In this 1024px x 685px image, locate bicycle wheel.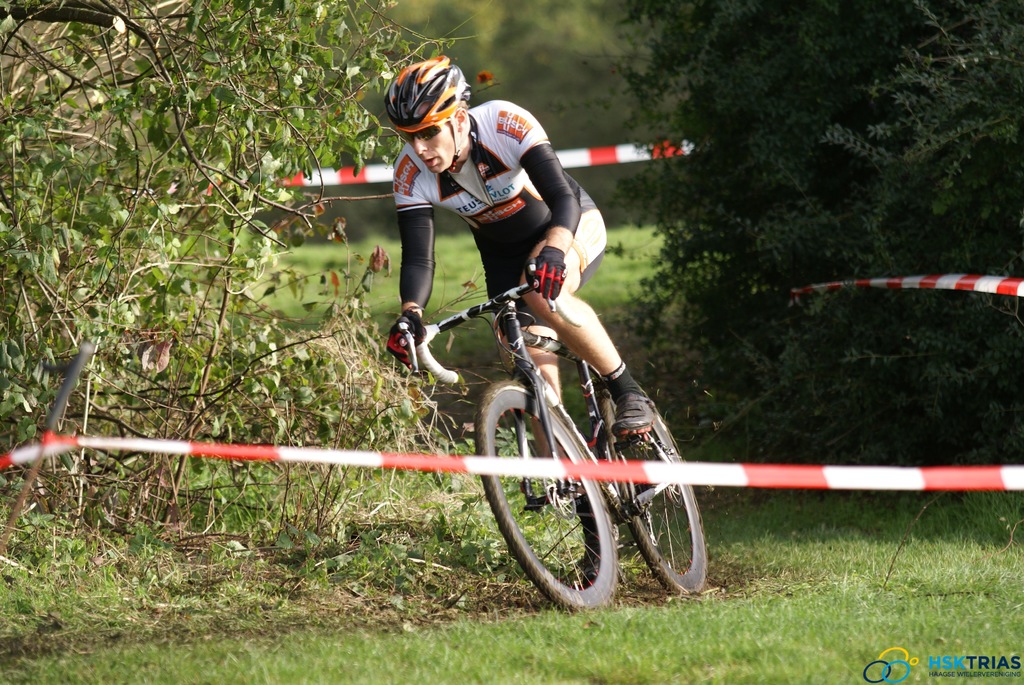
Bounding box: 492:423:621:612.
